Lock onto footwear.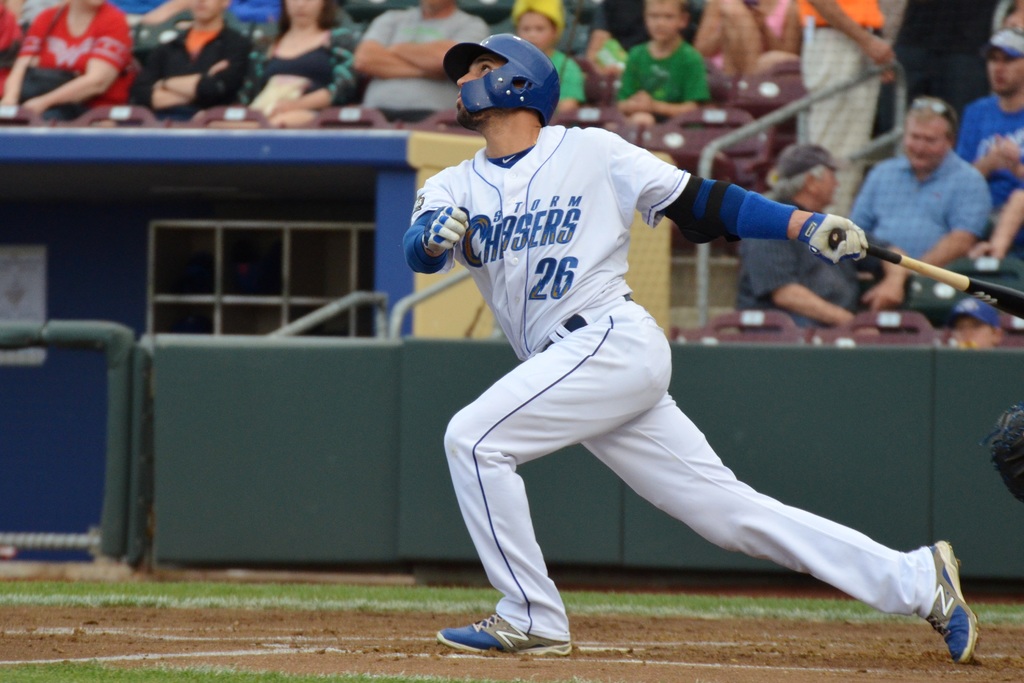
Locked: l=919, t=537, r=980, b=664.
